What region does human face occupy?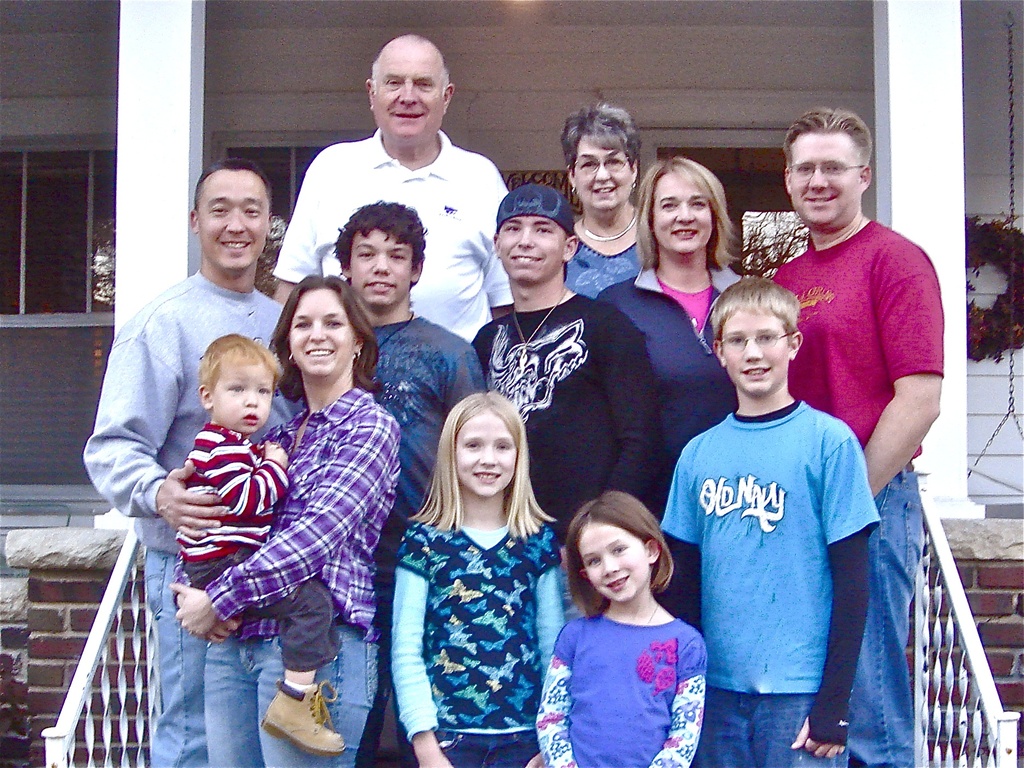
rect(280, 286, 362, 377).
